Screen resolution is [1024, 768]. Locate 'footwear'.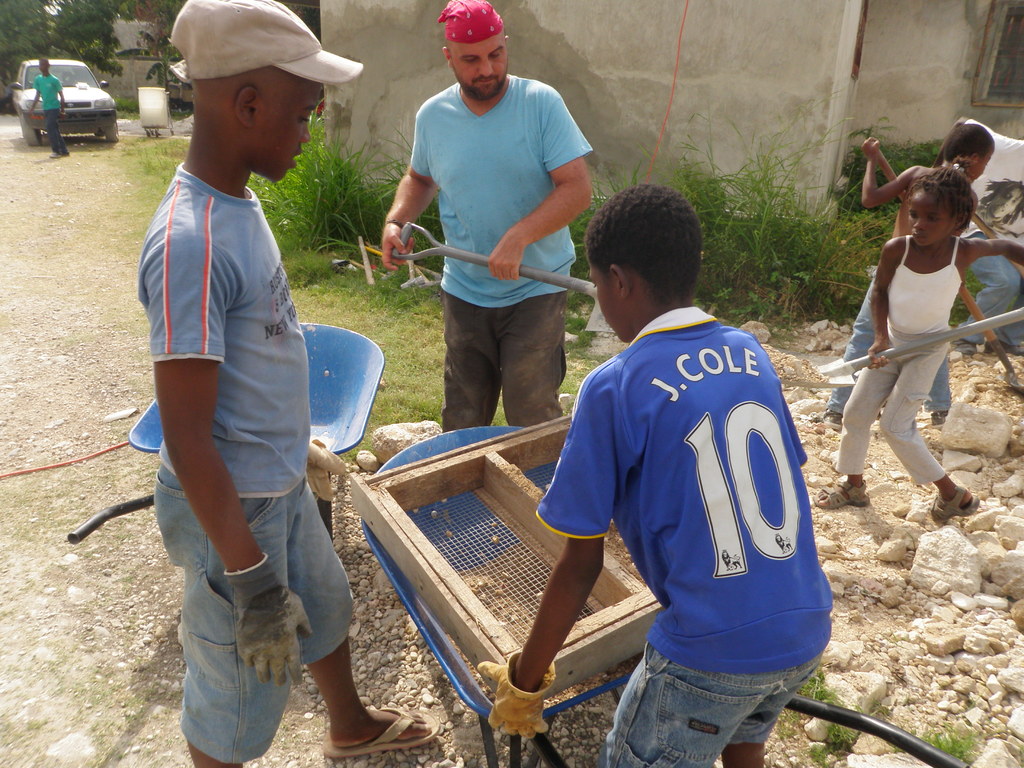
box=[830, 410, 844, 431].
